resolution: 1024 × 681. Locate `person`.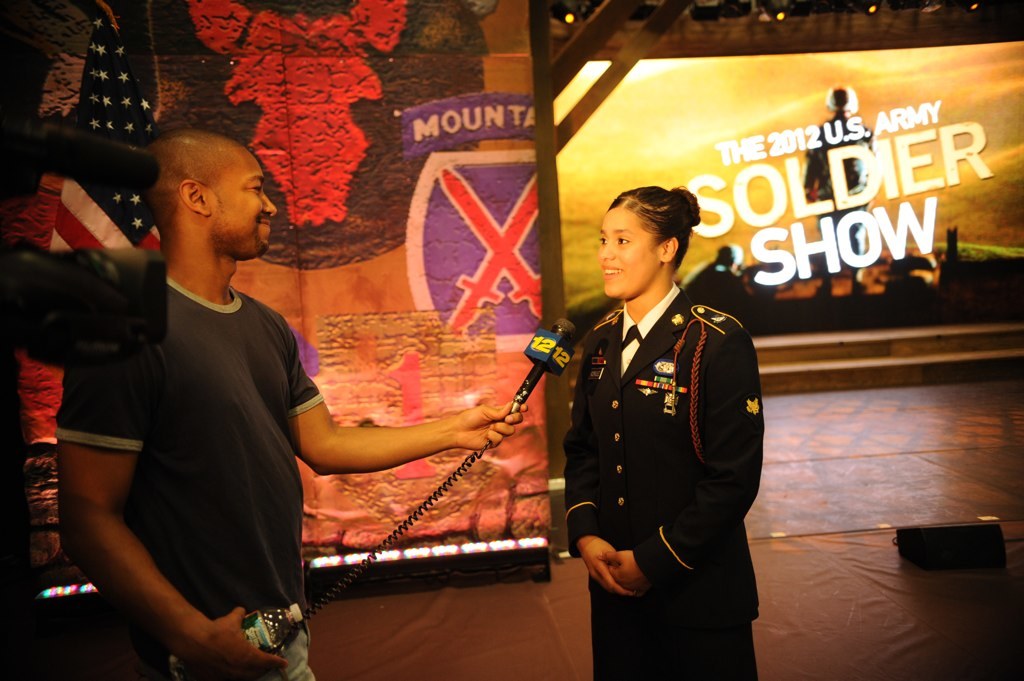
[x1=57, y1=128, x2=527, y2=680].
